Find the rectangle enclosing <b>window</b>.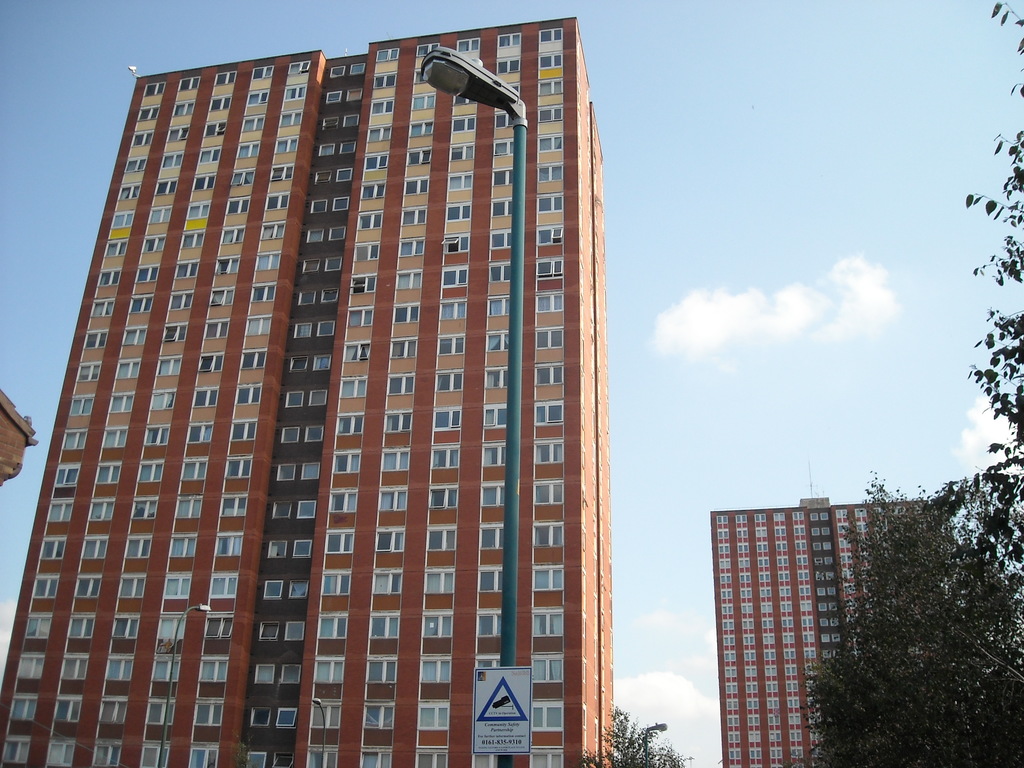
locate(209, 285, 234, 306).
